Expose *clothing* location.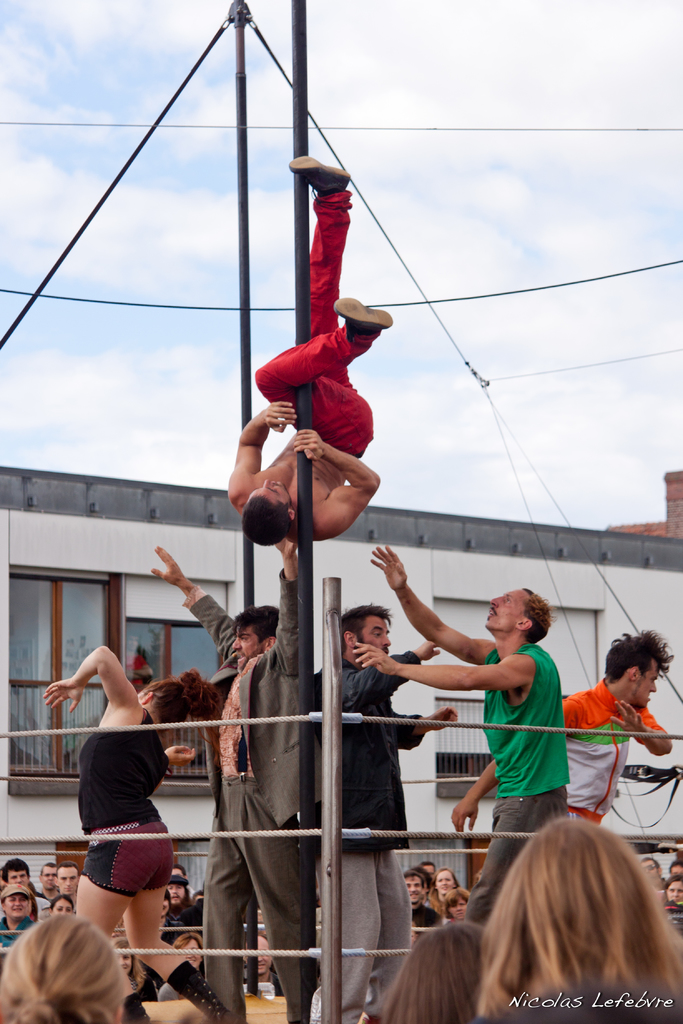
Exposed at (471,633,569,925).
